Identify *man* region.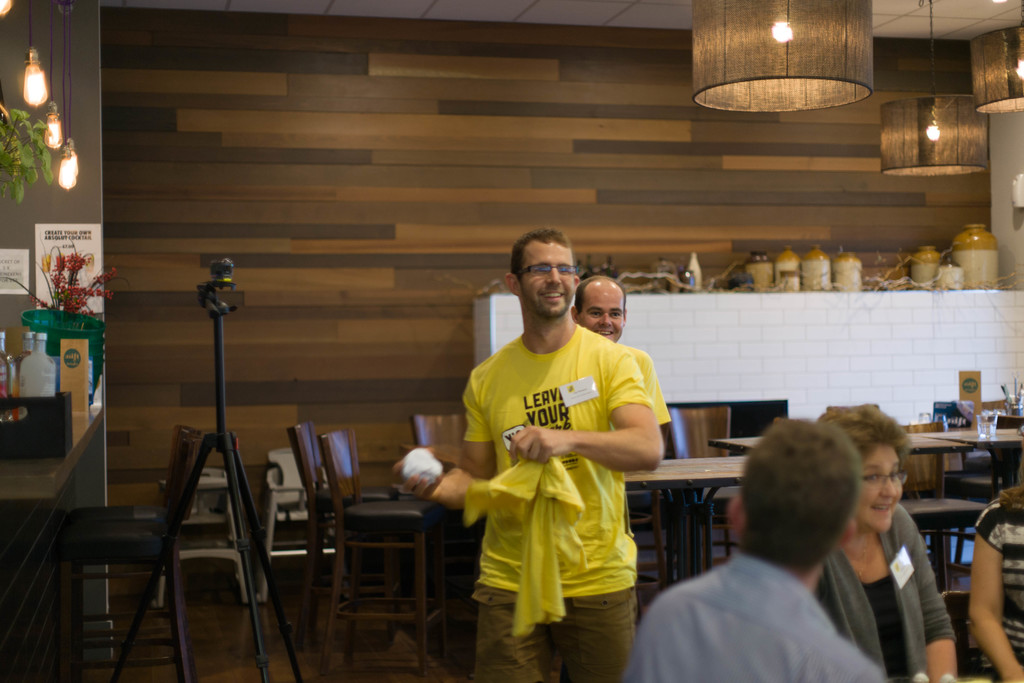
Region: {"left": 584, "top": 276, "right": 686, "bottom": 467}.
